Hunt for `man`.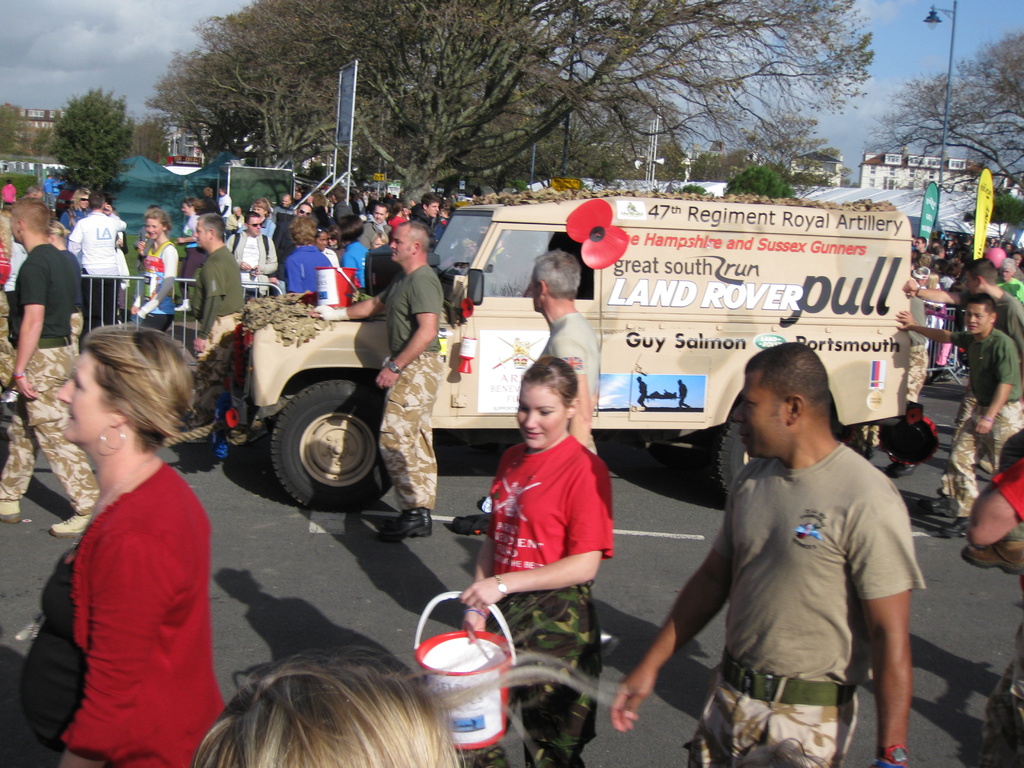
Hunted down at bbox(308, 220, 440, 531).
